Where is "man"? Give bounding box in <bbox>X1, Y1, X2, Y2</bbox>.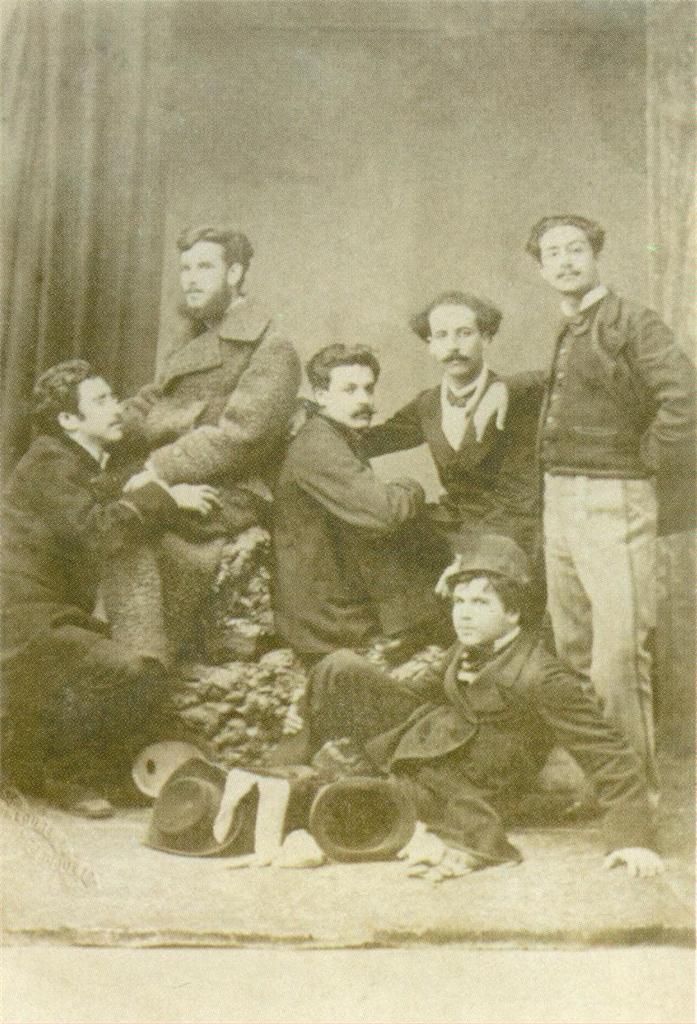
<bbox>282, 518, 687, 886</bbox>.
